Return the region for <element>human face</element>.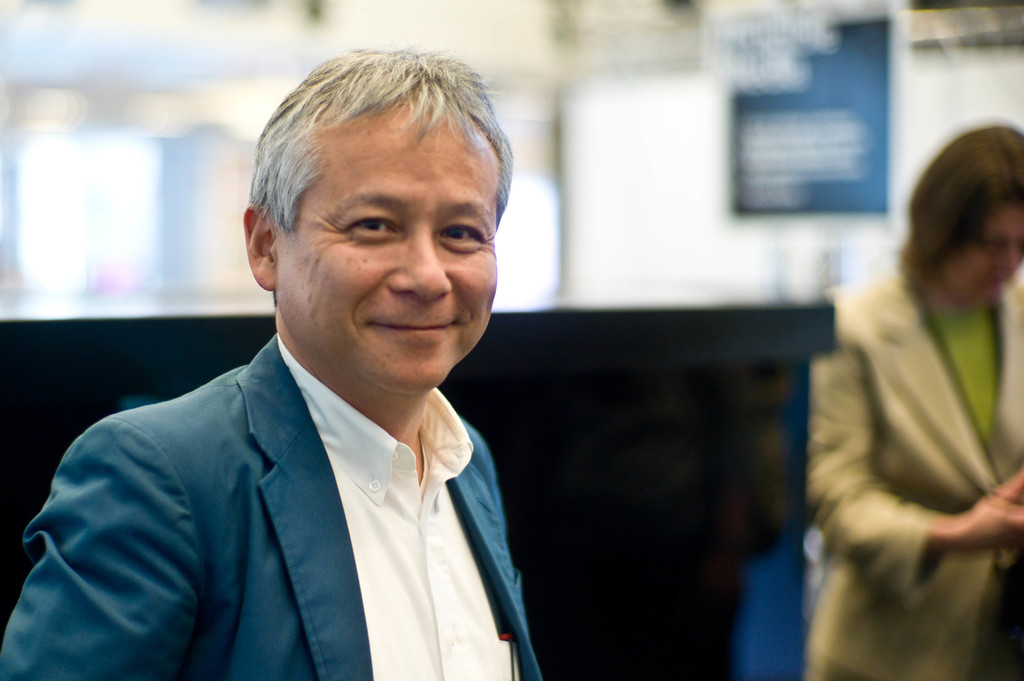
{"left": 274, "top": 91, "right": 499, "bottom": 392}.
